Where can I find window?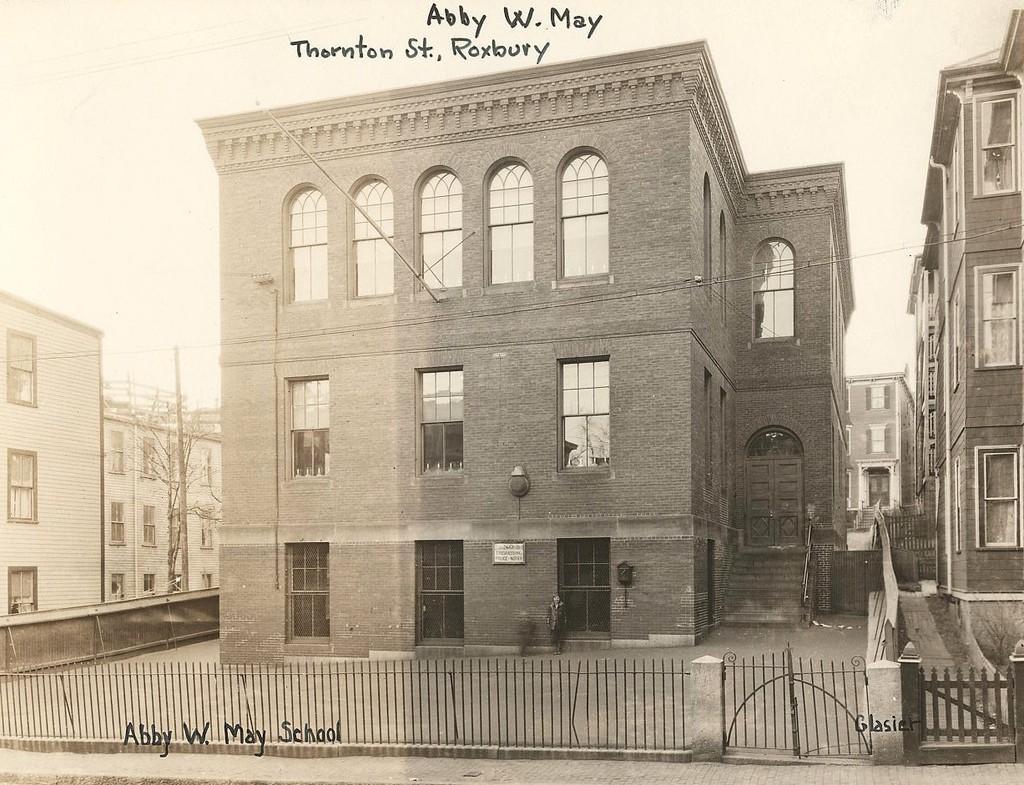
You can find it at (left=550, top=345, right=614, bottom=474).
